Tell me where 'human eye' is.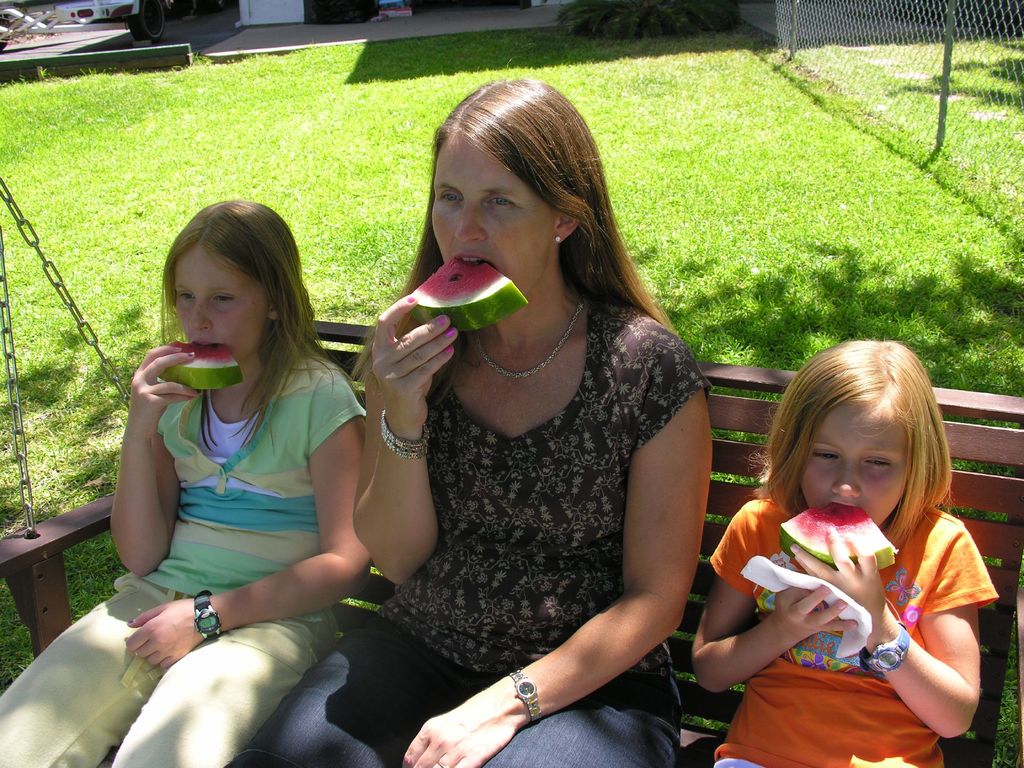
'human eye' is at [x1=211, y1=291, x2=239, y2=309].
